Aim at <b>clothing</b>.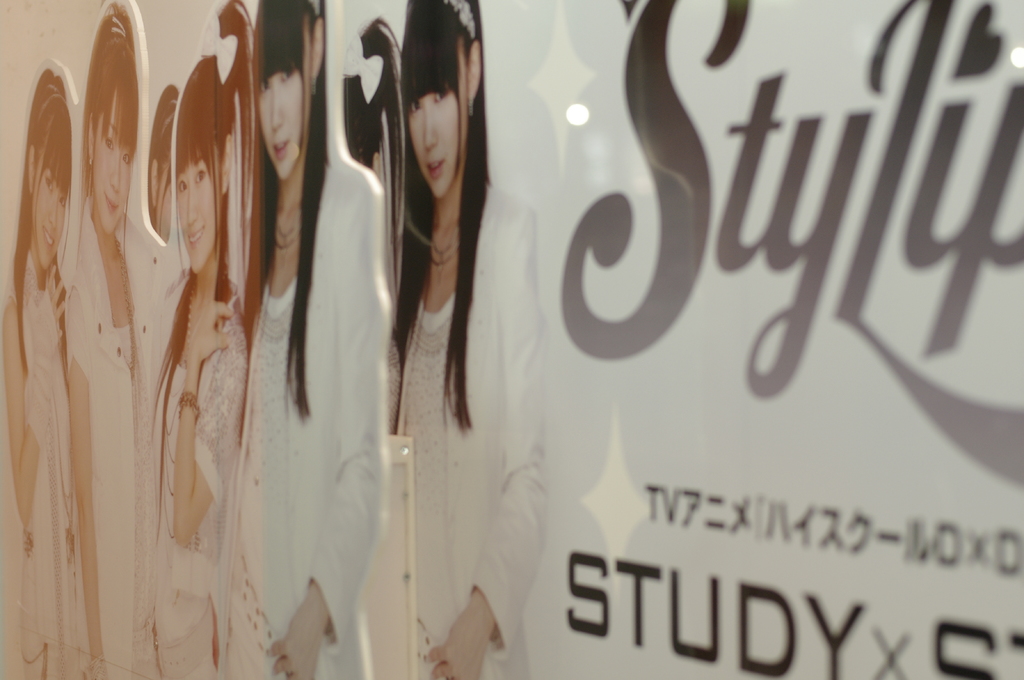
Aimed at 63,194,156,679.
